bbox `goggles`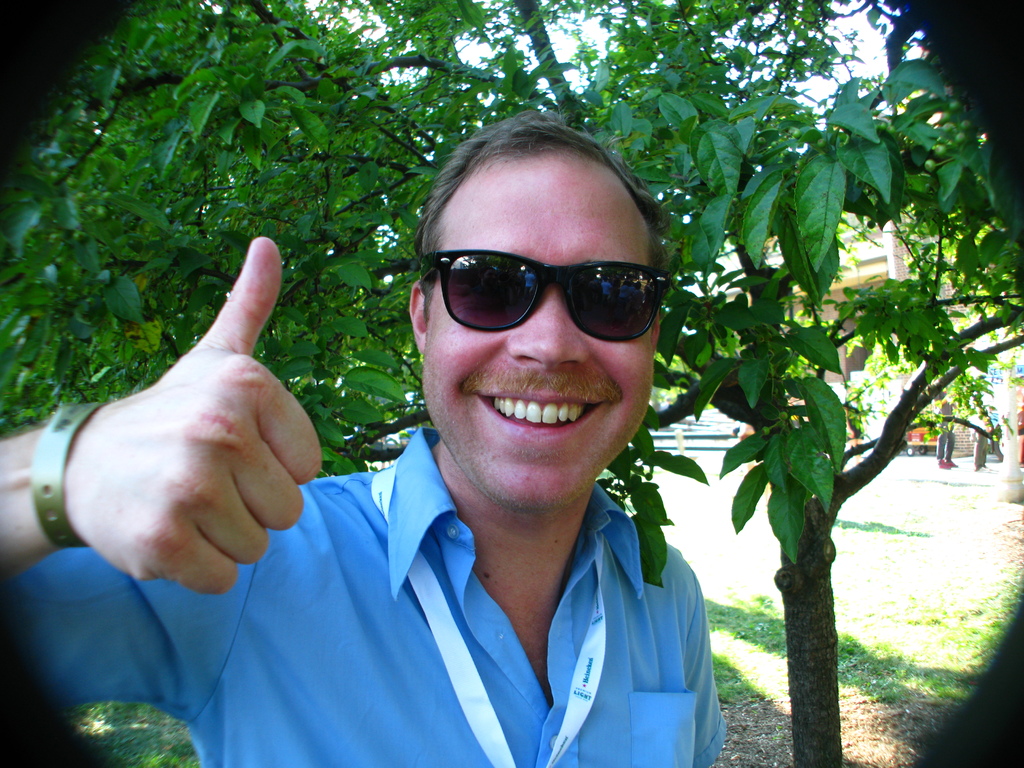
pyautogui.locateOnScreen(419, 232, 670, 335)
